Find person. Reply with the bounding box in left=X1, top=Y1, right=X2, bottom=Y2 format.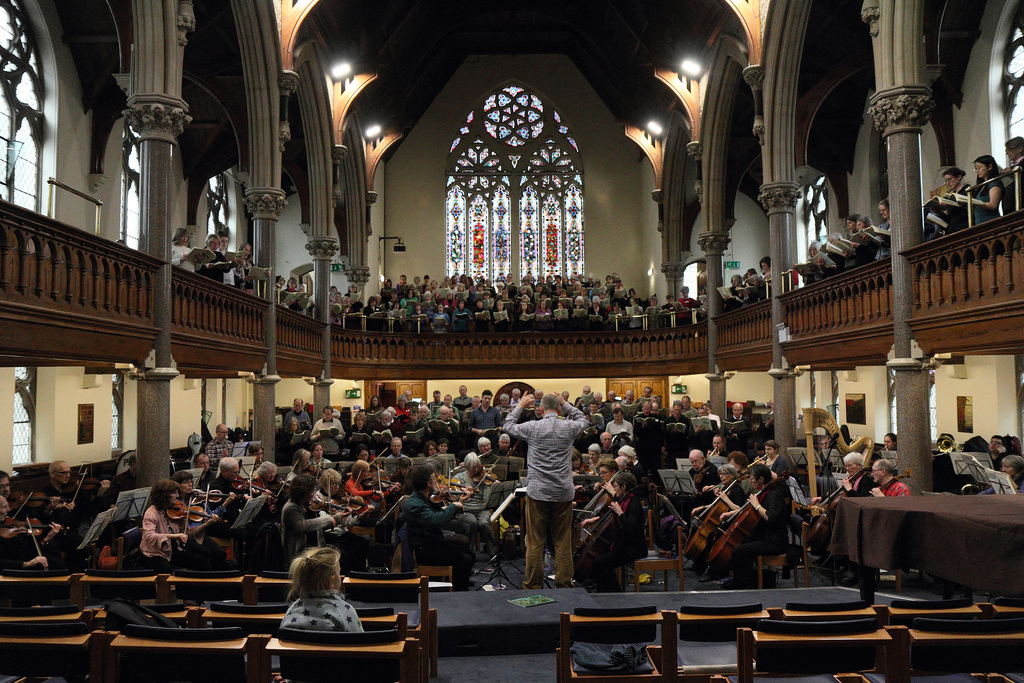
left=0, top=468, right=77, bottom=525.
